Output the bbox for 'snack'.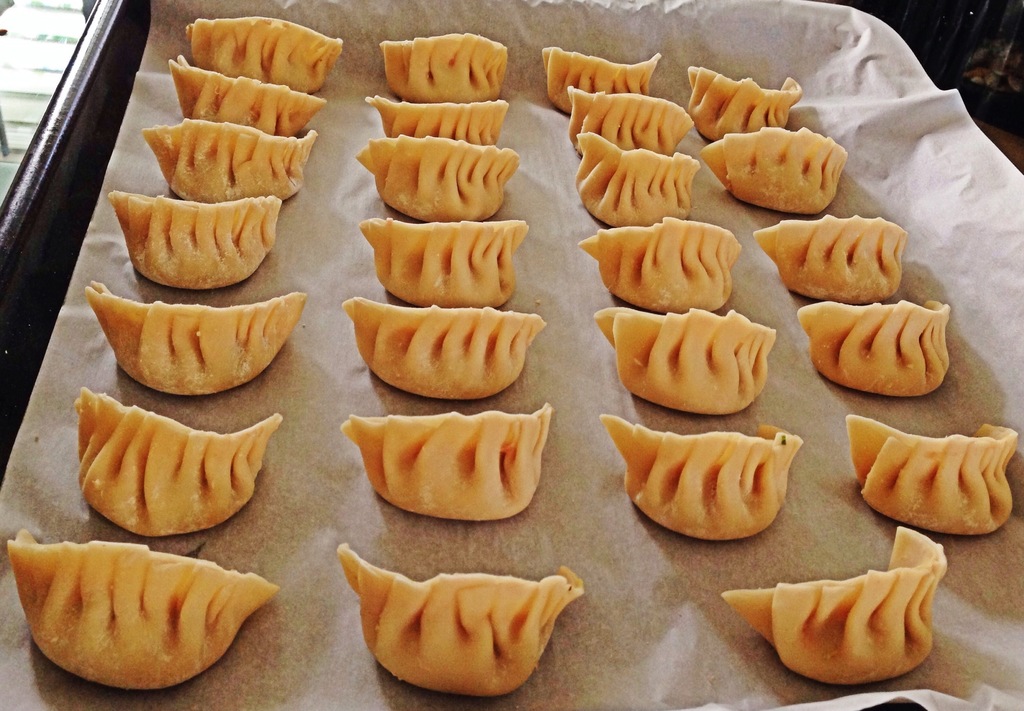
(142,126,319,200).
